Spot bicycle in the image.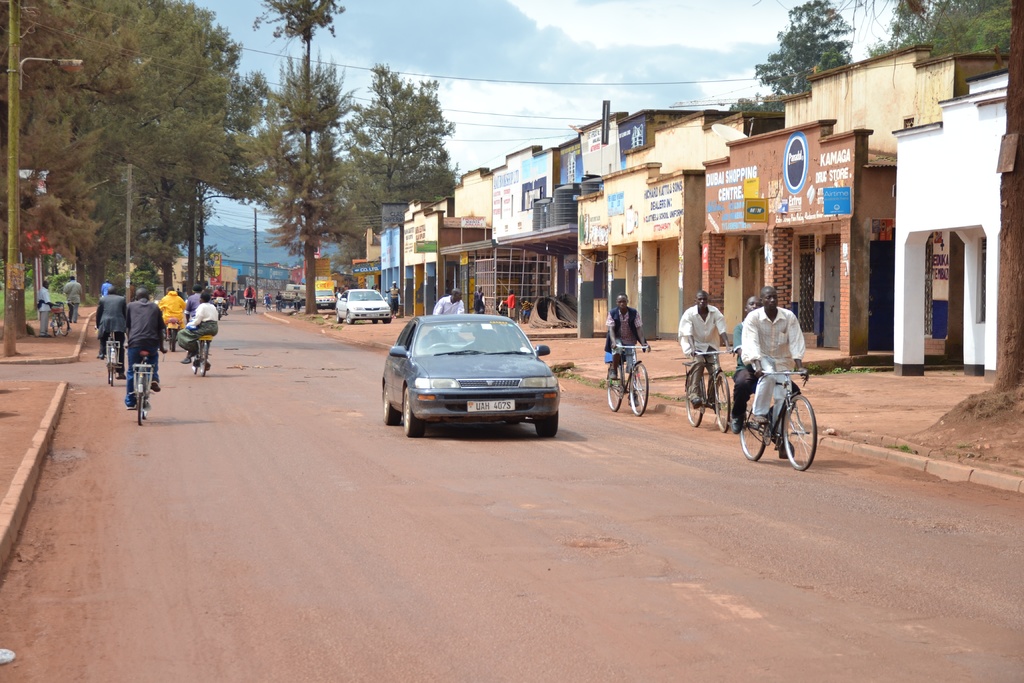
bicycle found at select_region(682, 343, 730, 436).
